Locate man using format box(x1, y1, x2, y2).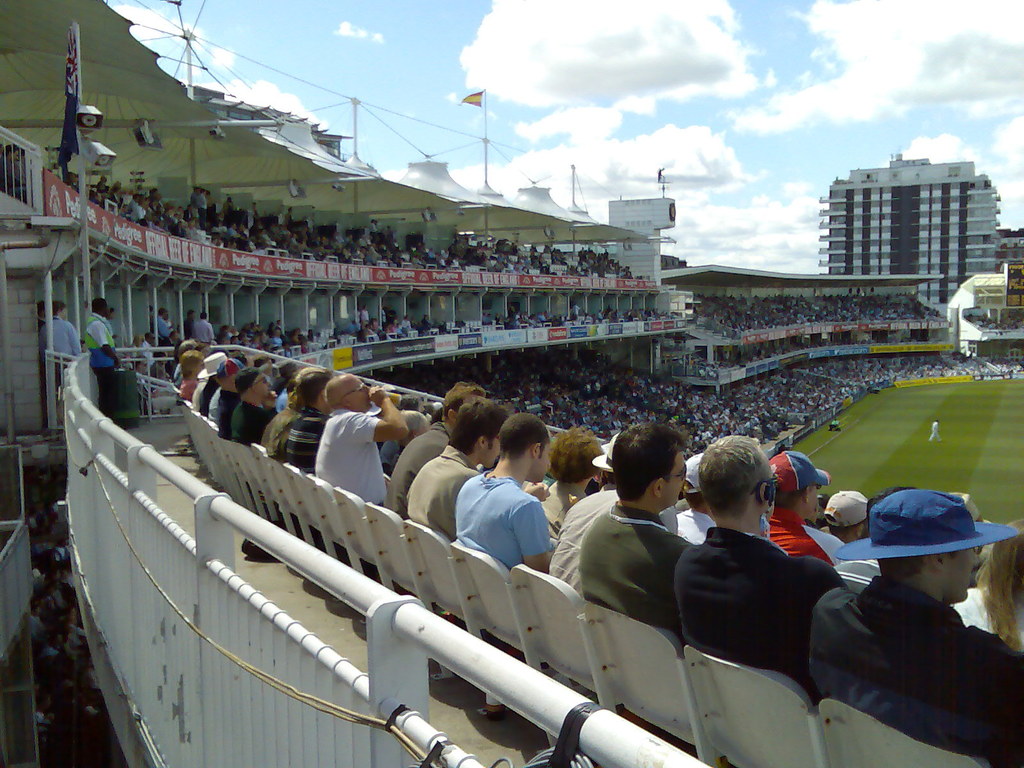
box(29, 688, 50, 747).
